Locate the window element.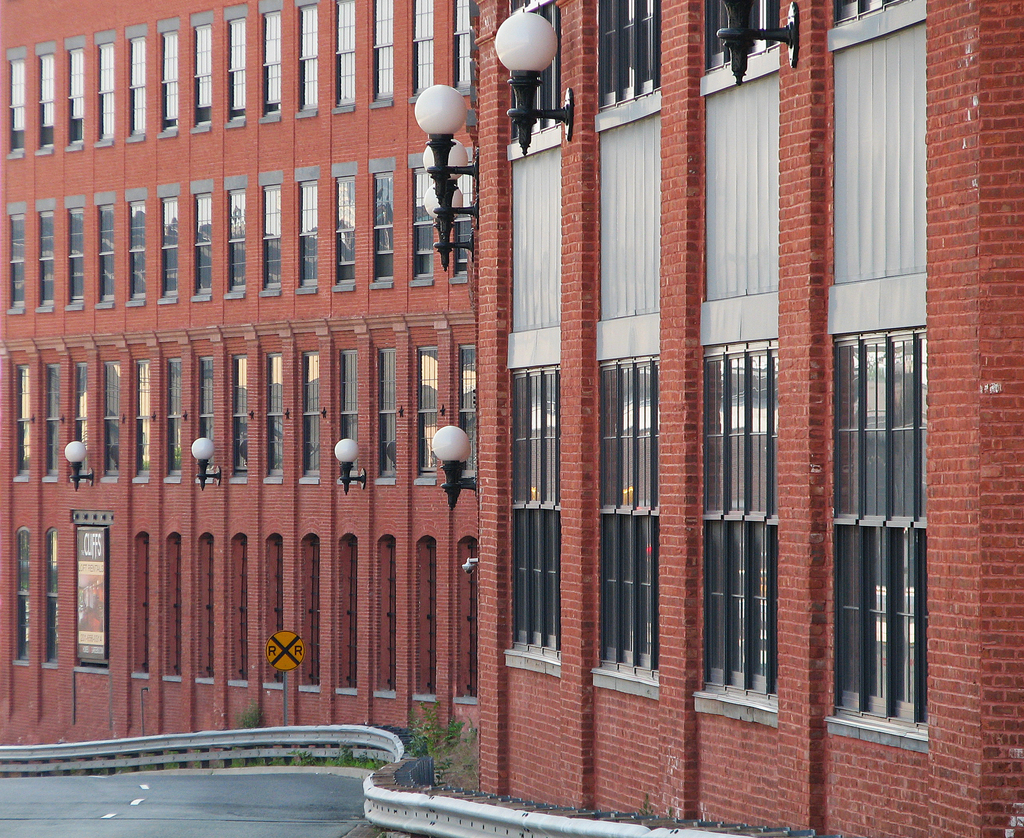
Element bbox: 174,544,184,675.
